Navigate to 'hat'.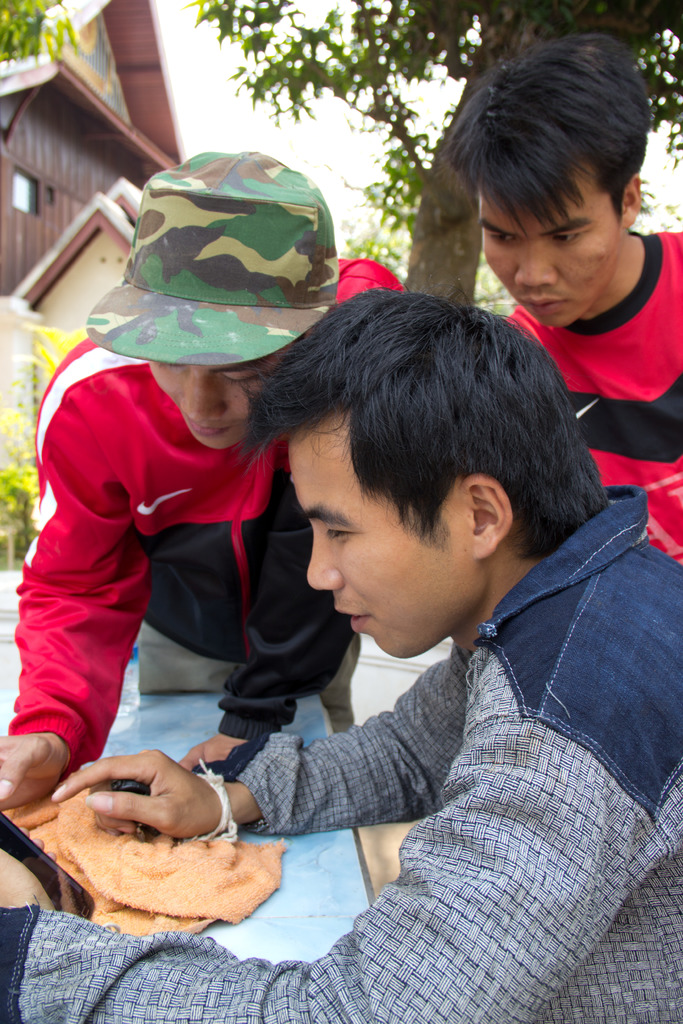
Navigation target: locate(80, 144, 343, 368).
